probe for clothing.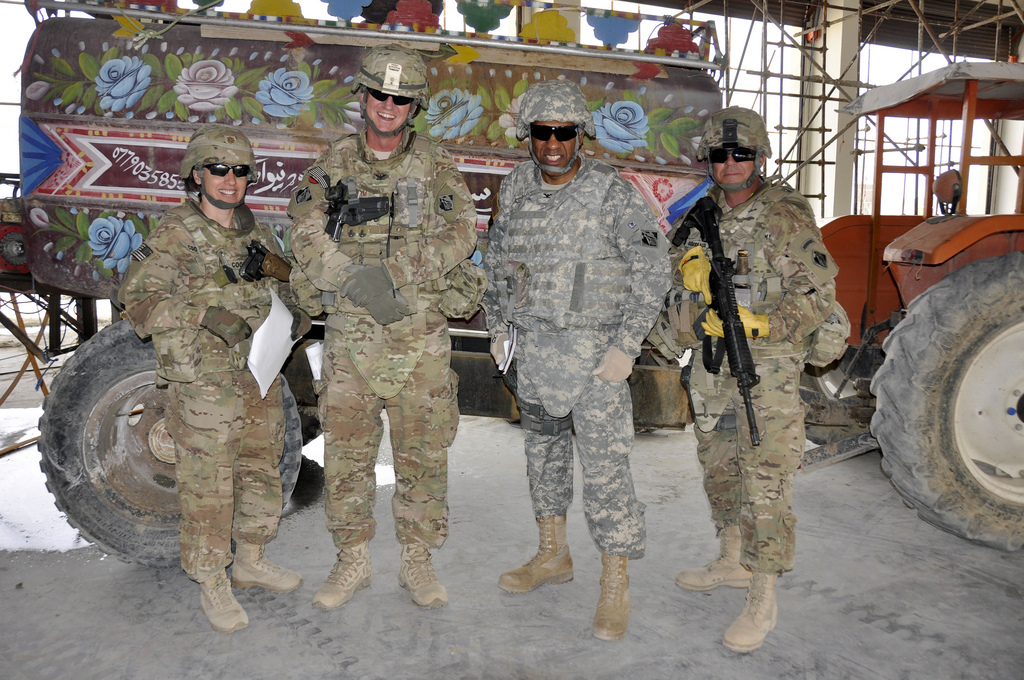
Probe result: 645, 178, 840, 576.
